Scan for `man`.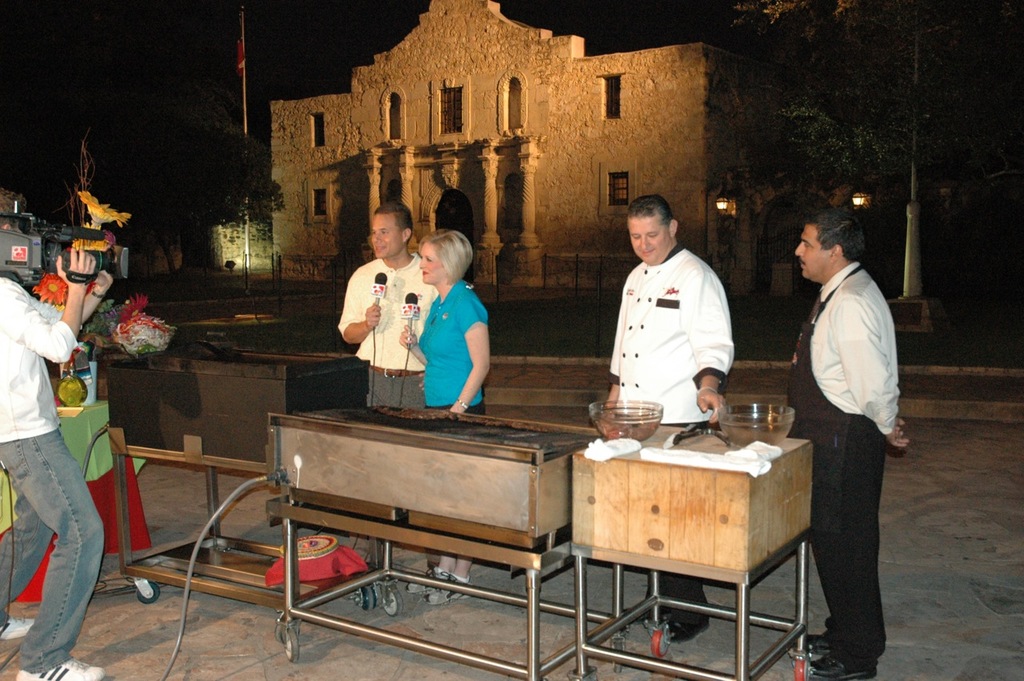
Scan result: locate(0, 217, 118, 680).
